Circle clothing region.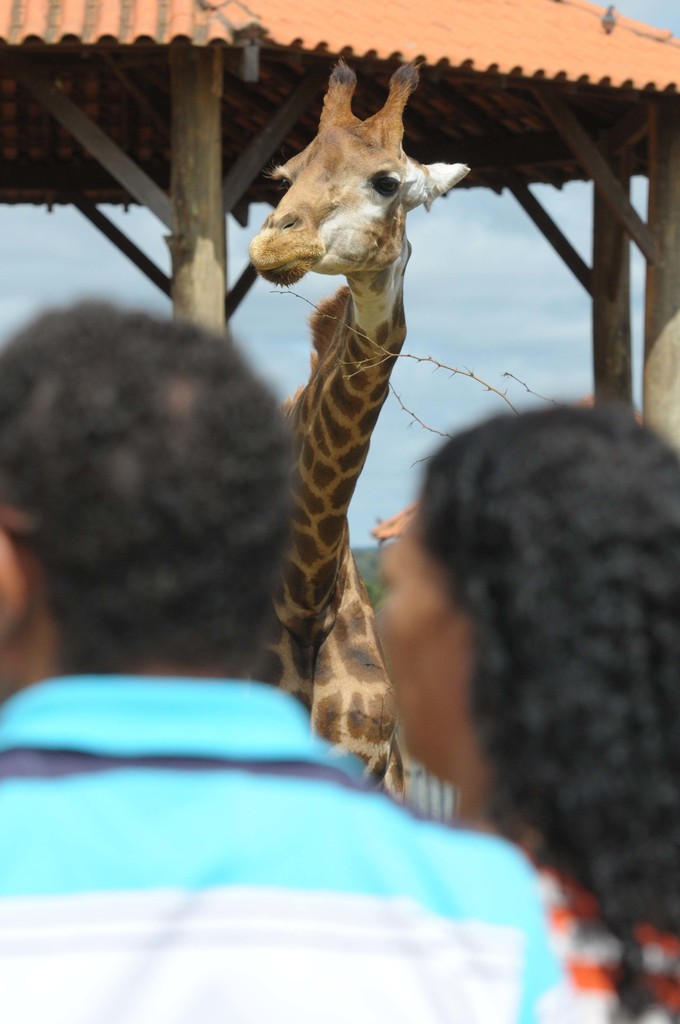
Region: {"left": 0, "top": 636, "right": 638, "bottom": 990}.
